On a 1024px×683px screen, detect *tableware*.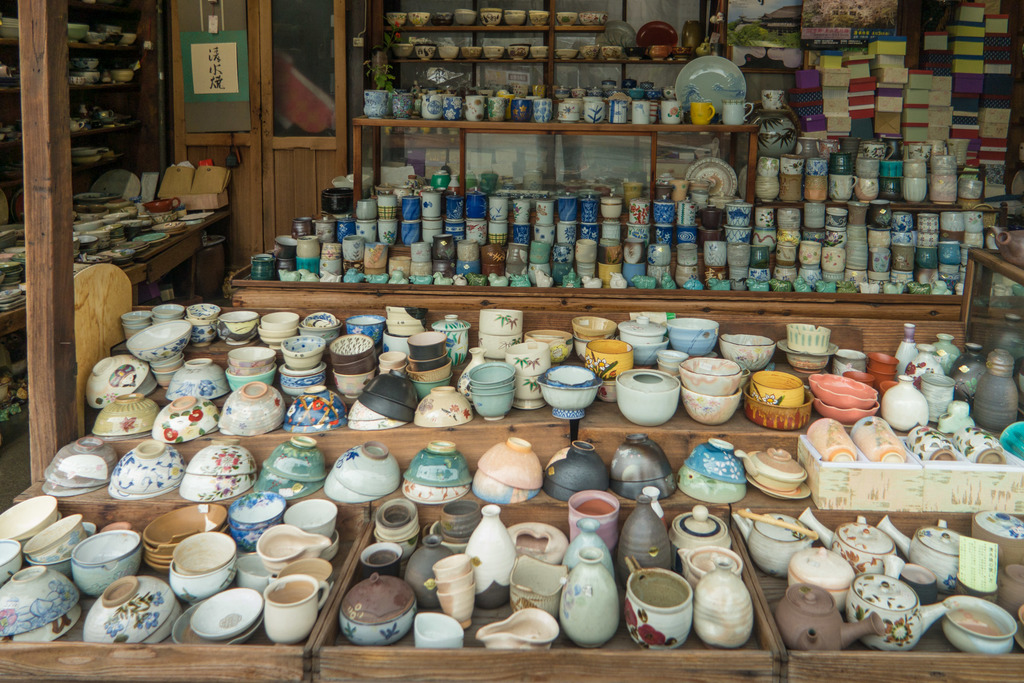
(724,100,753,125).
